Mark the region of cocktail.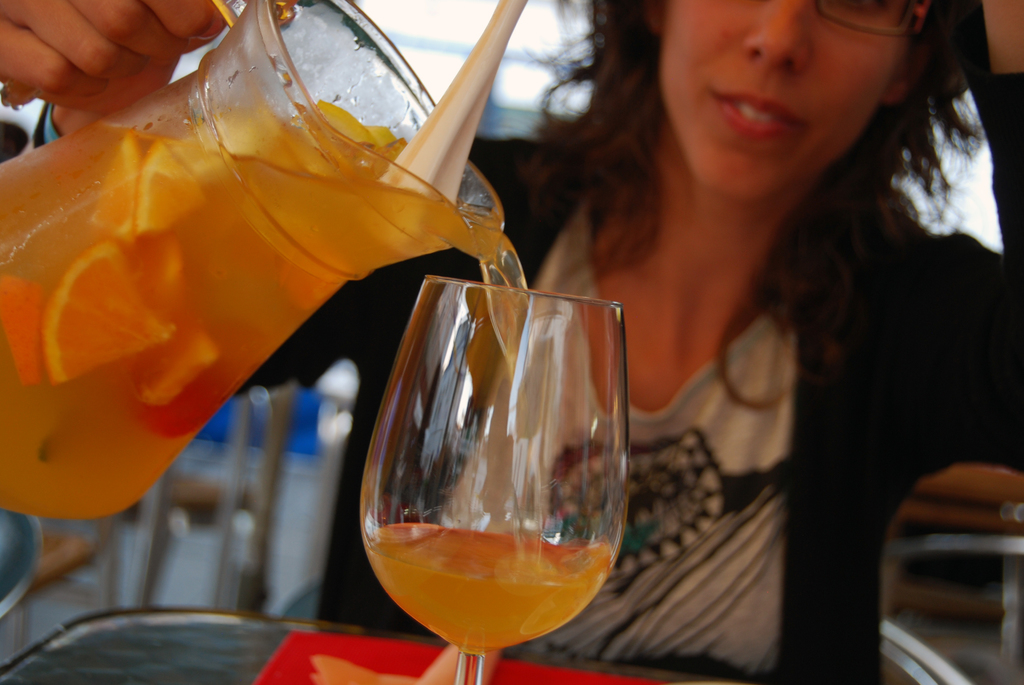
Region: box=[360, 273, 632, 684].
